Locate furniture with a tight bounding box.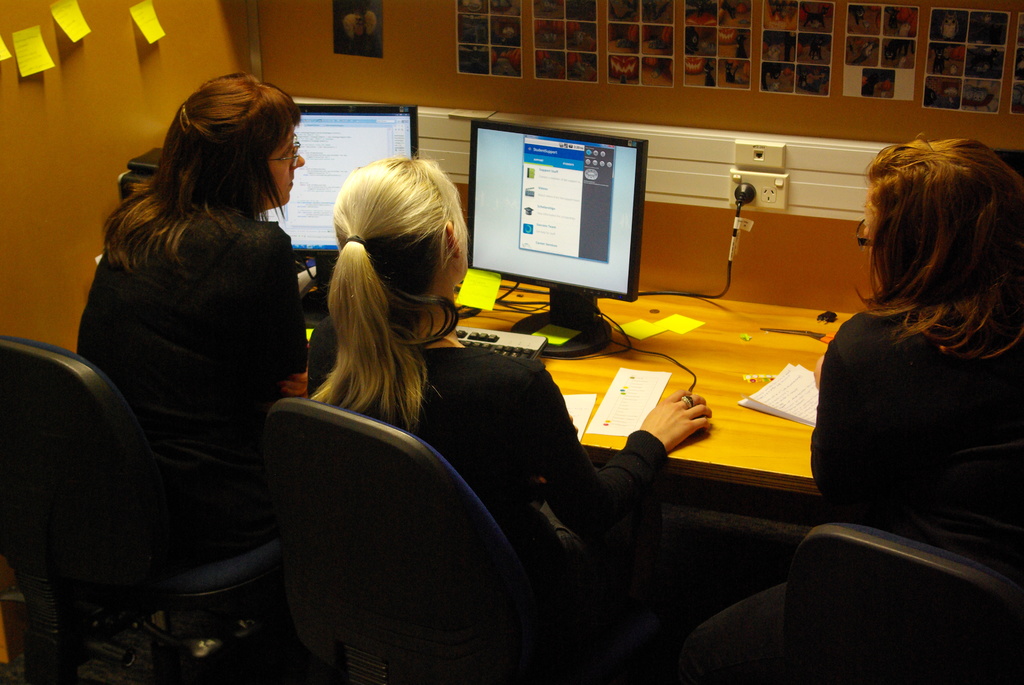
[0, 335, 279, 684].
